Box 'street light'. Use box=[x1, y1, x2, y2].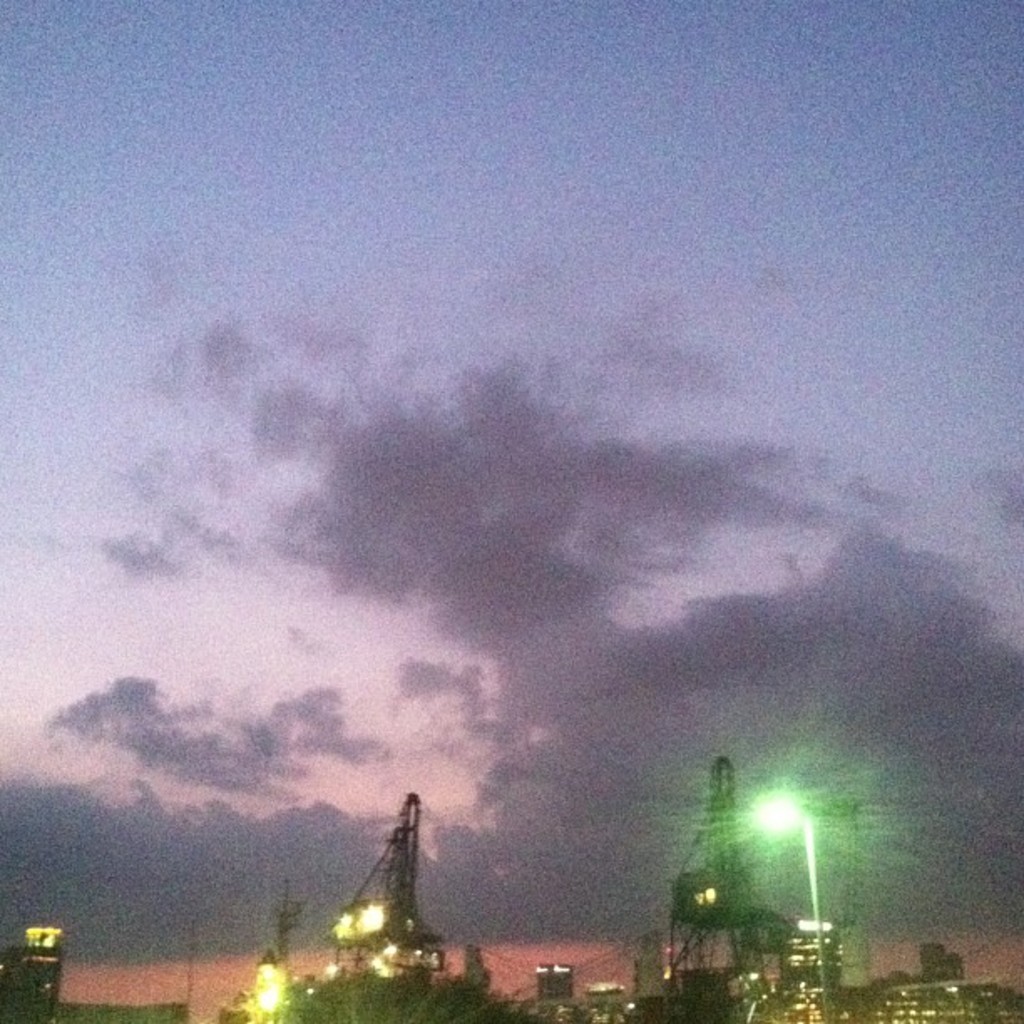
box=[753, 786, 843, 1012].
